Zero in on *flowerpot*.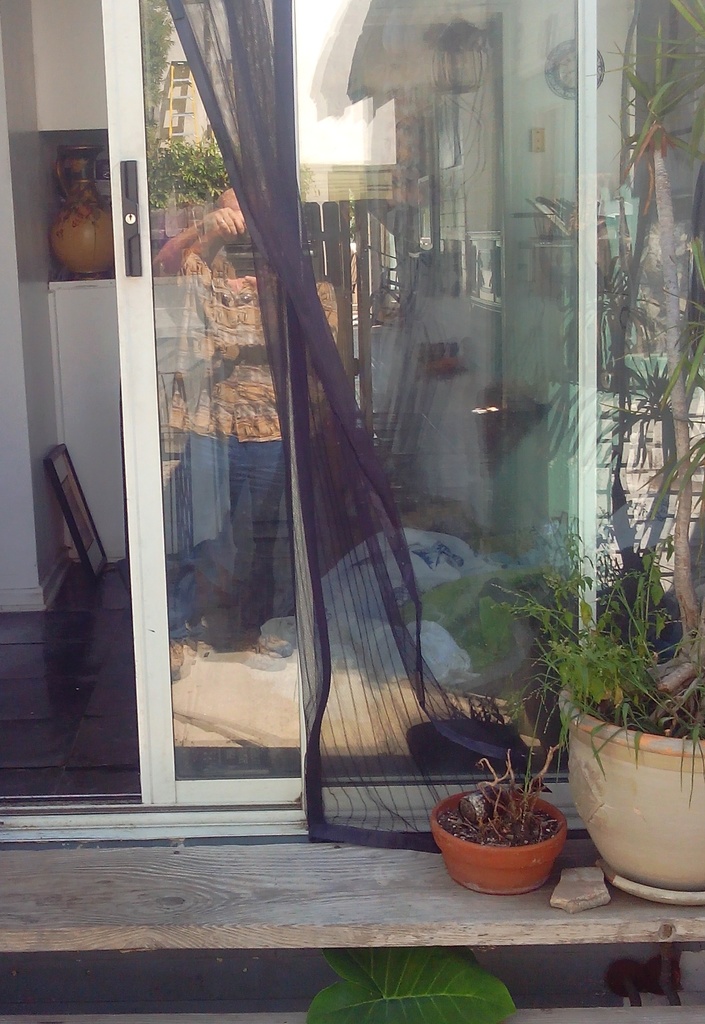
Zeroed in: pyautogui.locateOnScreen(442, 788, 575, 904).
